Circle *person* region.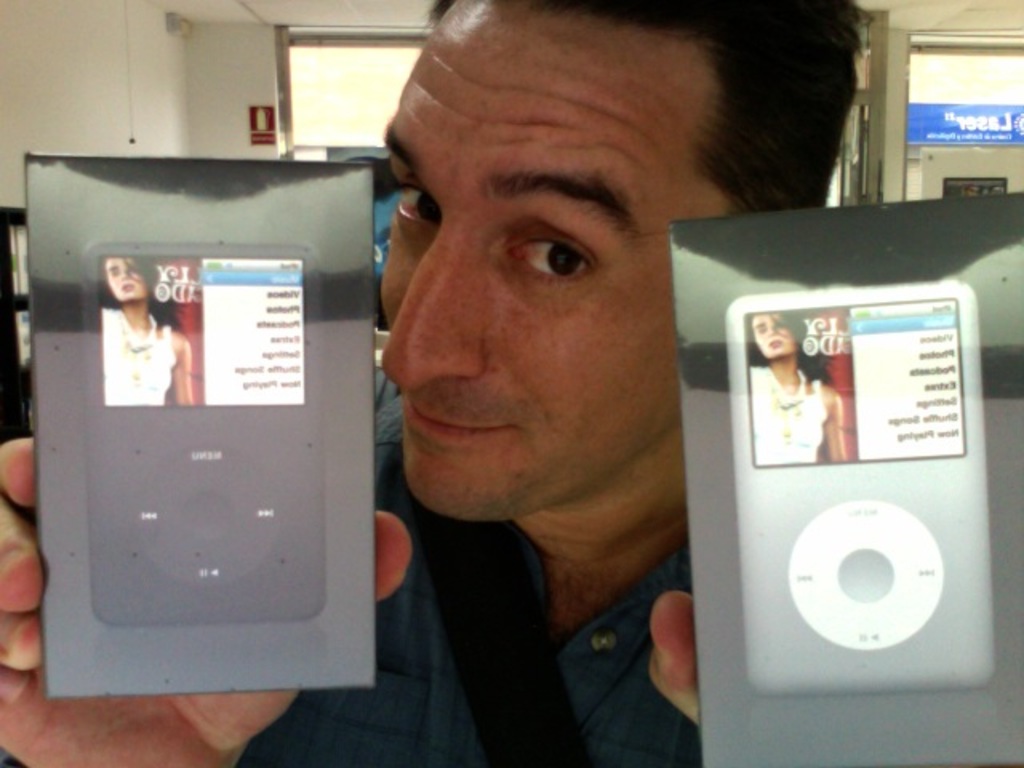
Region: 99:254:202:408.
